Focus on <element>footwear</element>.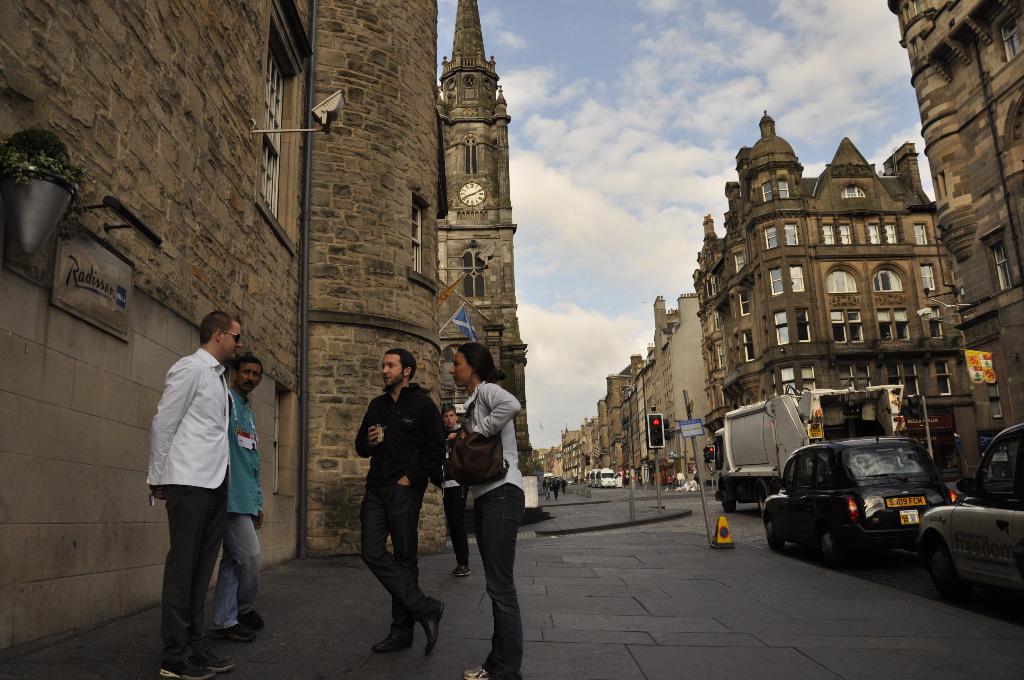
Focused at detection(192, 644, 237, 674).
